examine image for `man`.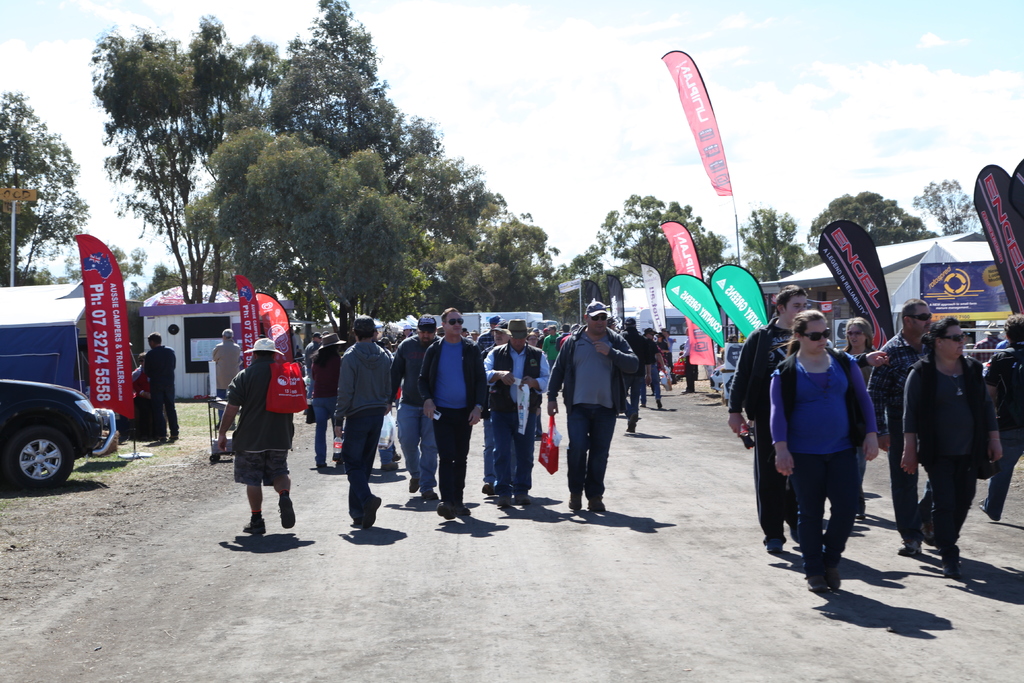
Examination result: region(543, 300, 639, 513).
